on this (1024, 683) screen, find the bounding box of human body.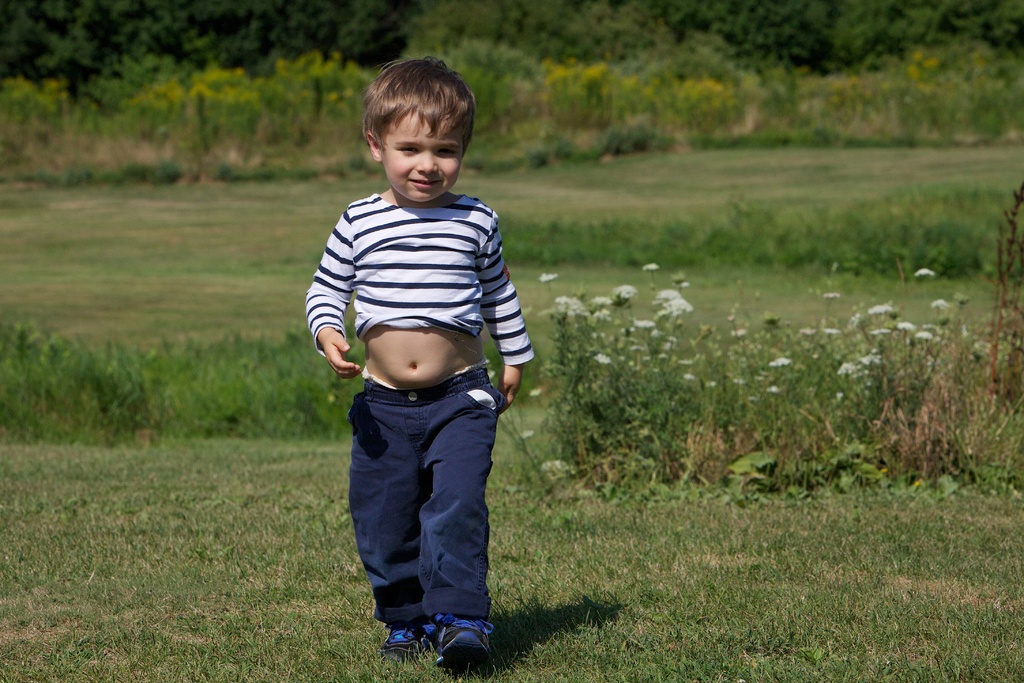
Bounding box: x1=321, y1=104, x2=525, y2=651.
